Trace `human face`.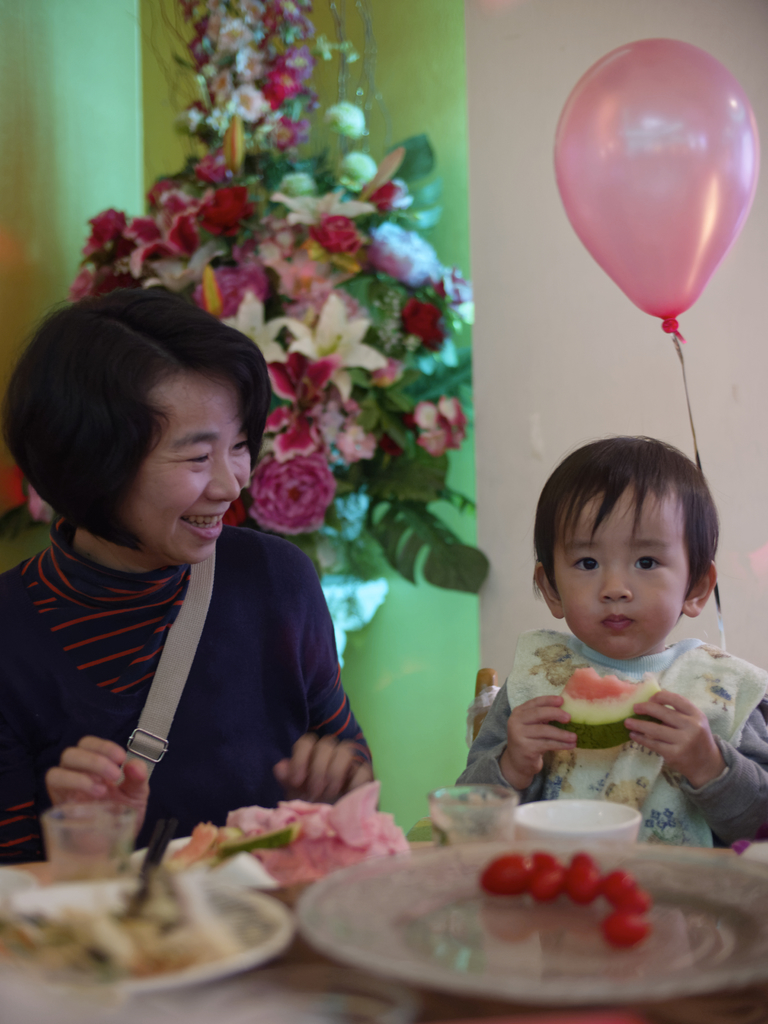
Traced to (556,479,687,655).
